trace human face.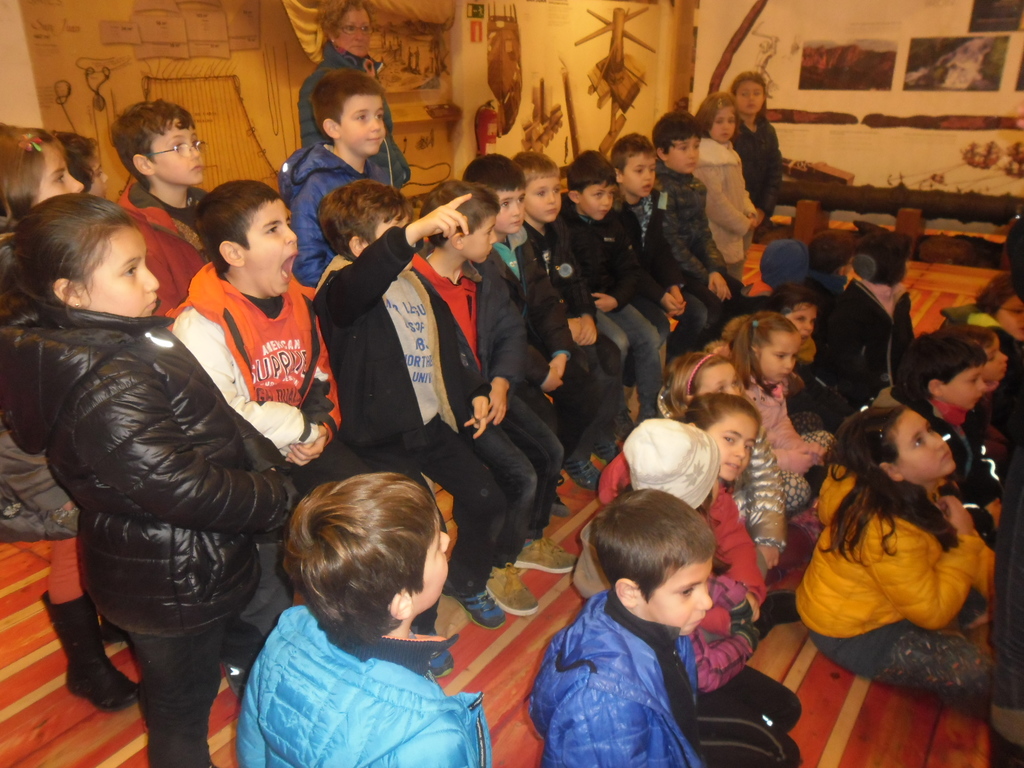
Traced to 895, 410, 957, 479.
